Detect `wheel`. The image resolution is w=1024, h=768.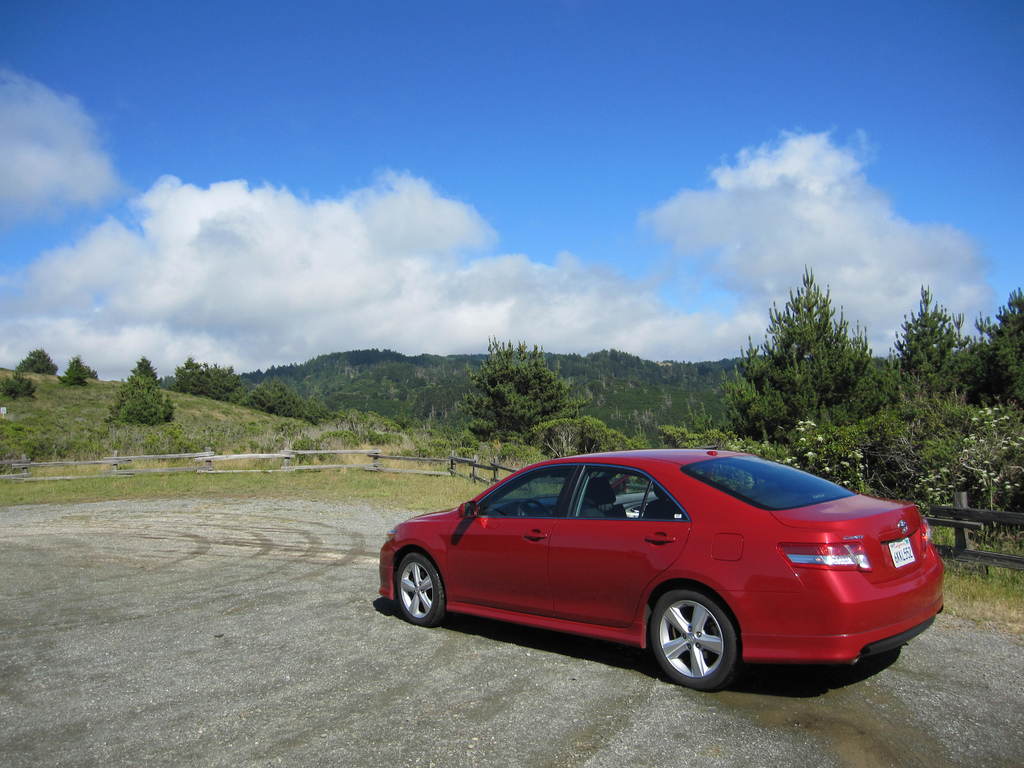
[left=392, top=552, right=445, bottom=630].
